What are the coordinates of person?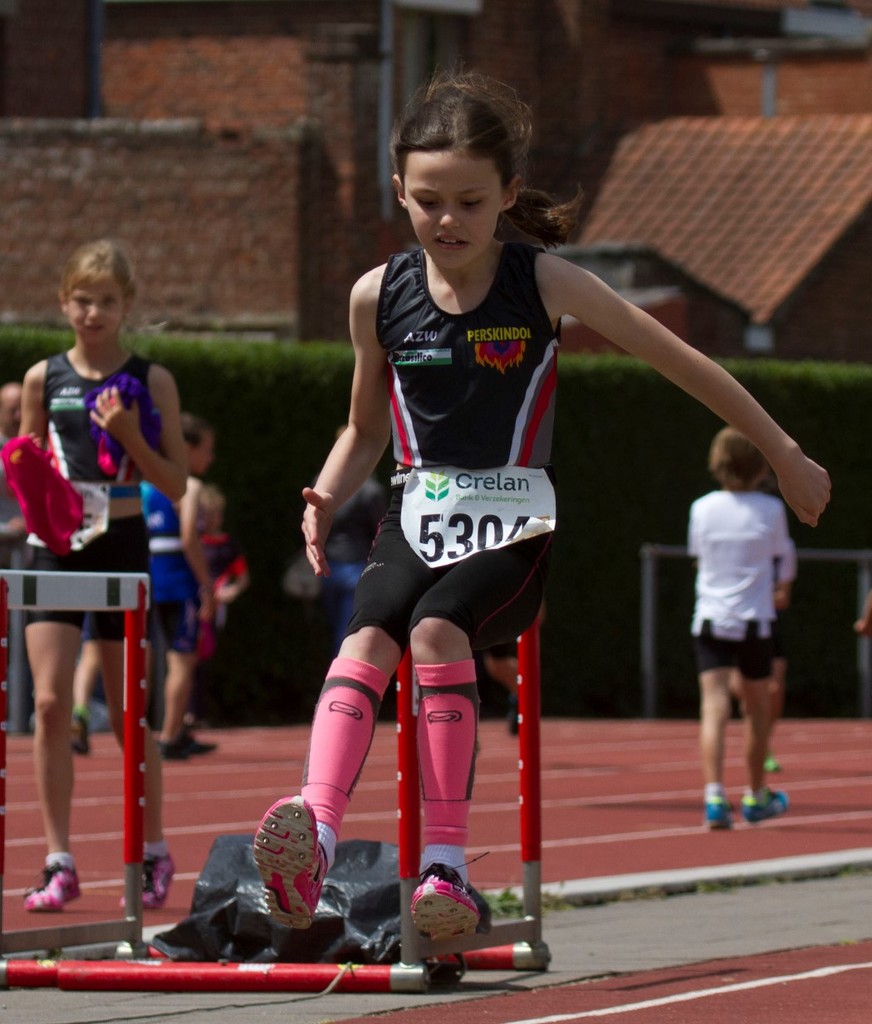
locate(137, 406, 225, 757).
